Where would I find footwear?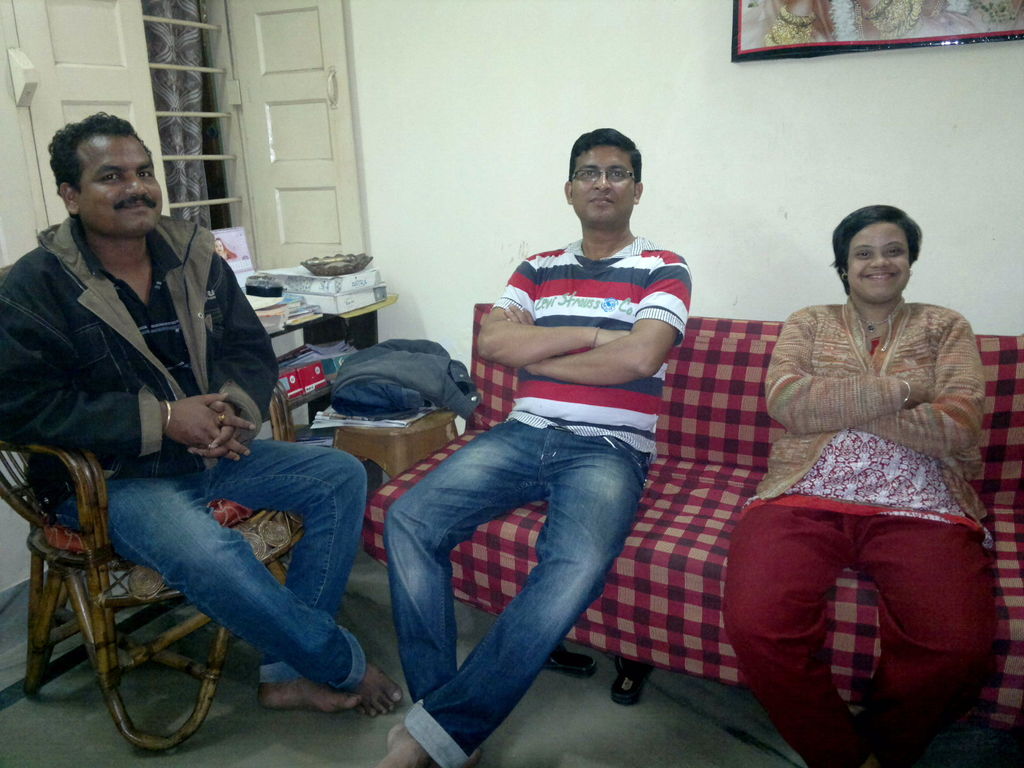
At crop(611, 656, 657, 704).
